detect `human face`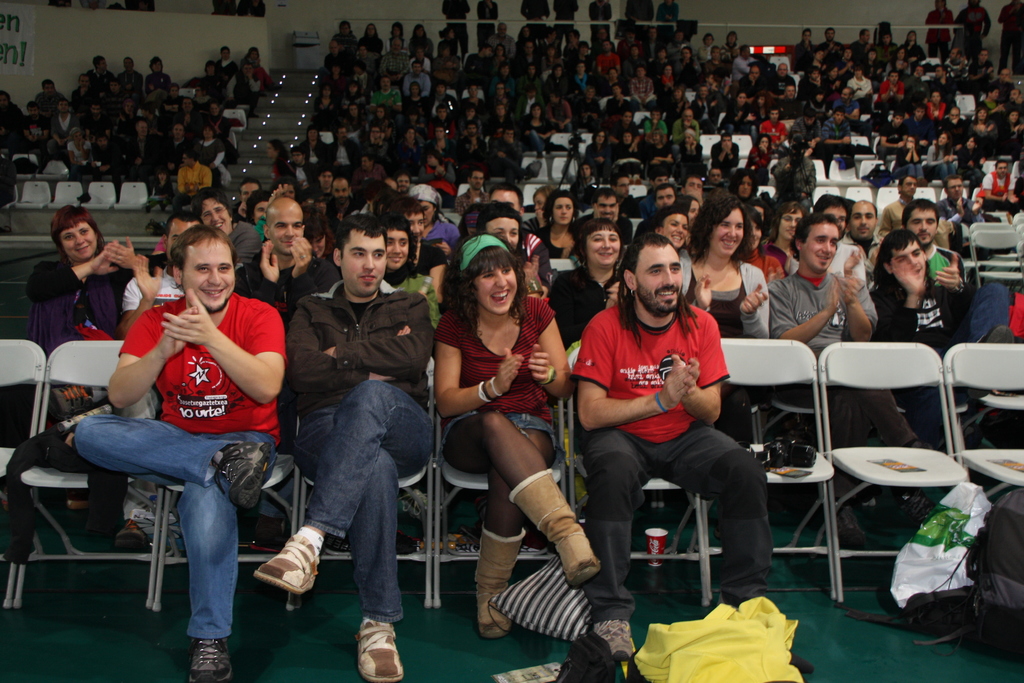
749, 63, 762, 80
